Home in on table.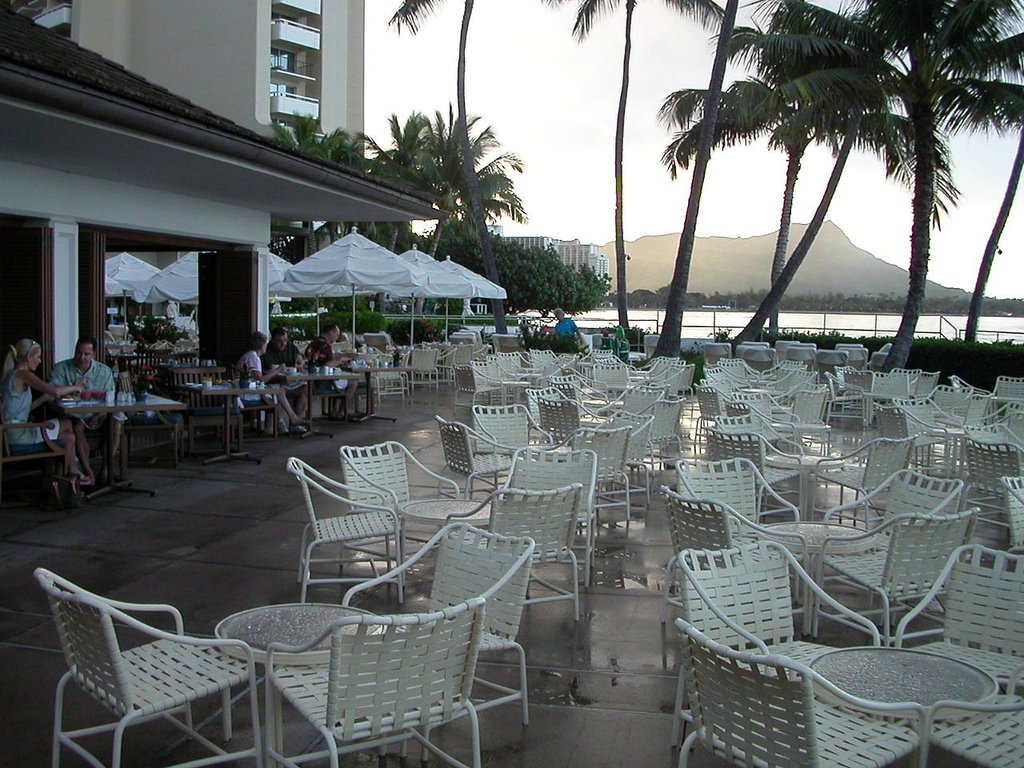
Homed in at [530, 442, 572, 458].
